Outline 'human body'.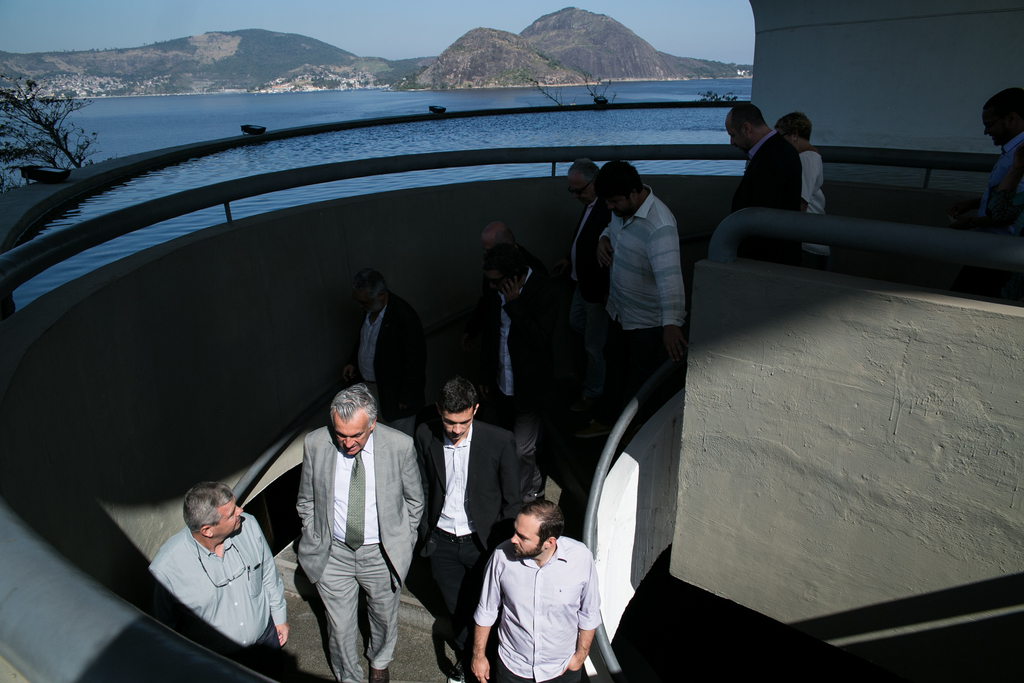
Outline: 559 157 605 413.
